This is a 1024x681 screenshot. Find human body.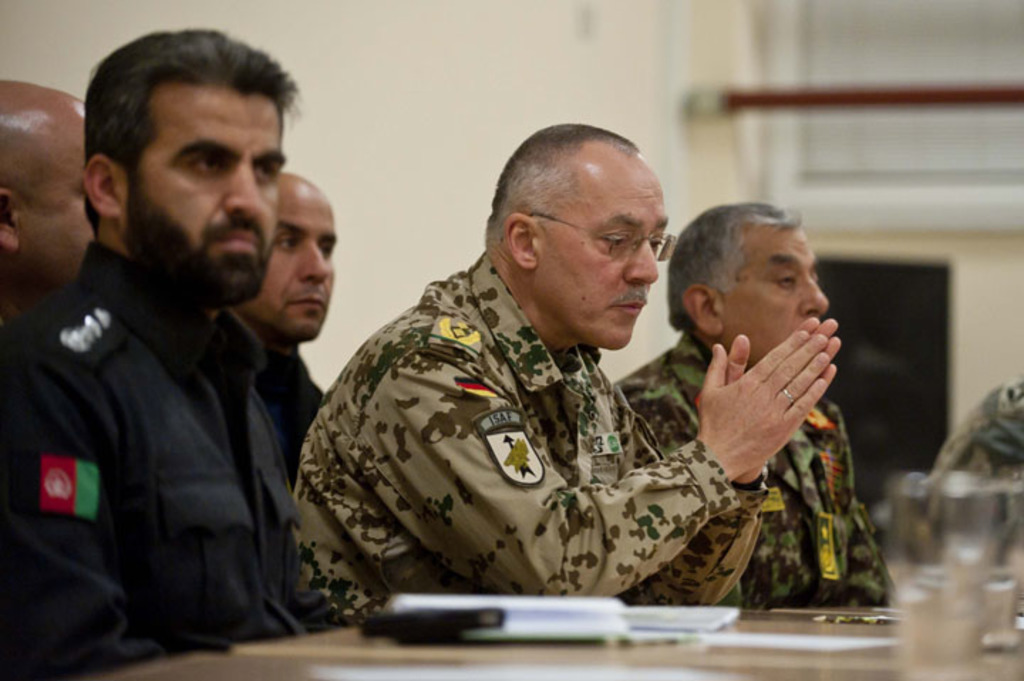
Bounding box: bbox=(0, 75, 97, 337).
